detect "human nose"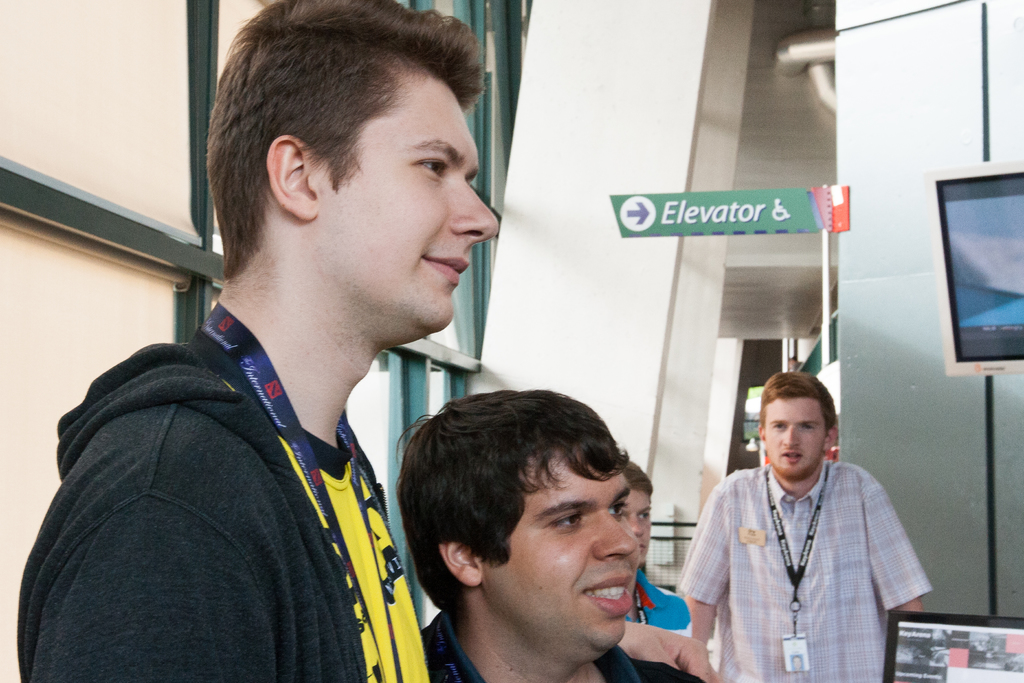
bbox=[589, 514, 634, 567]
